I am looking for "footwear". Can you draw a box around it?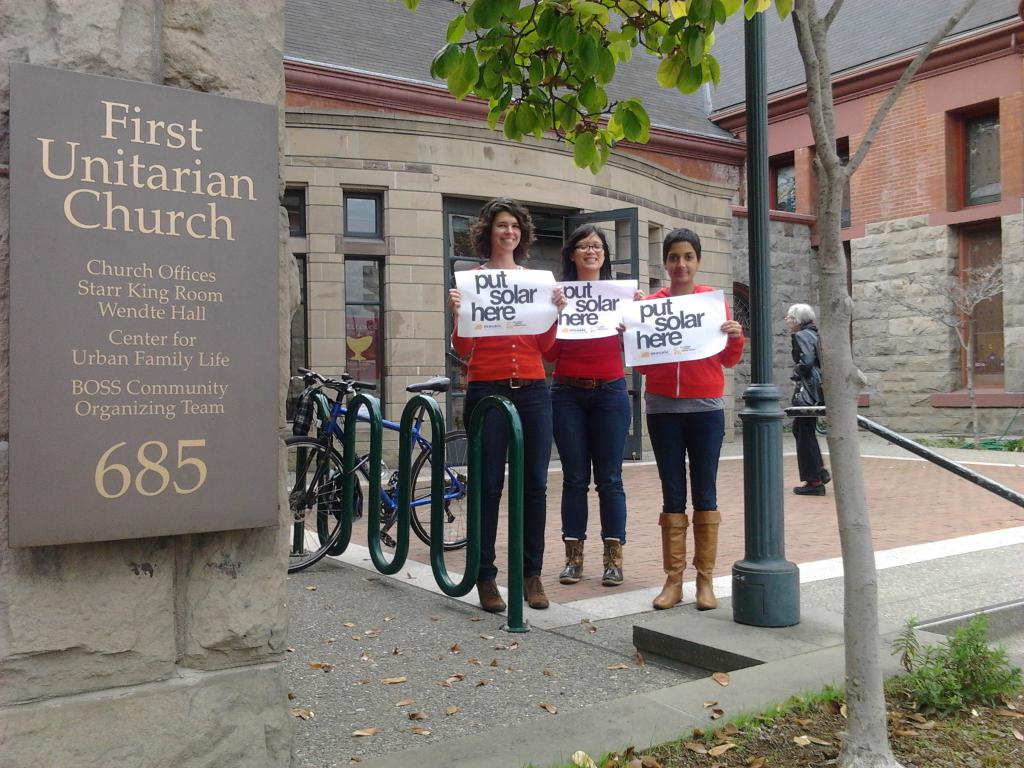
Sure, the bounding box is l=792, t=481, r=826, b=496.
